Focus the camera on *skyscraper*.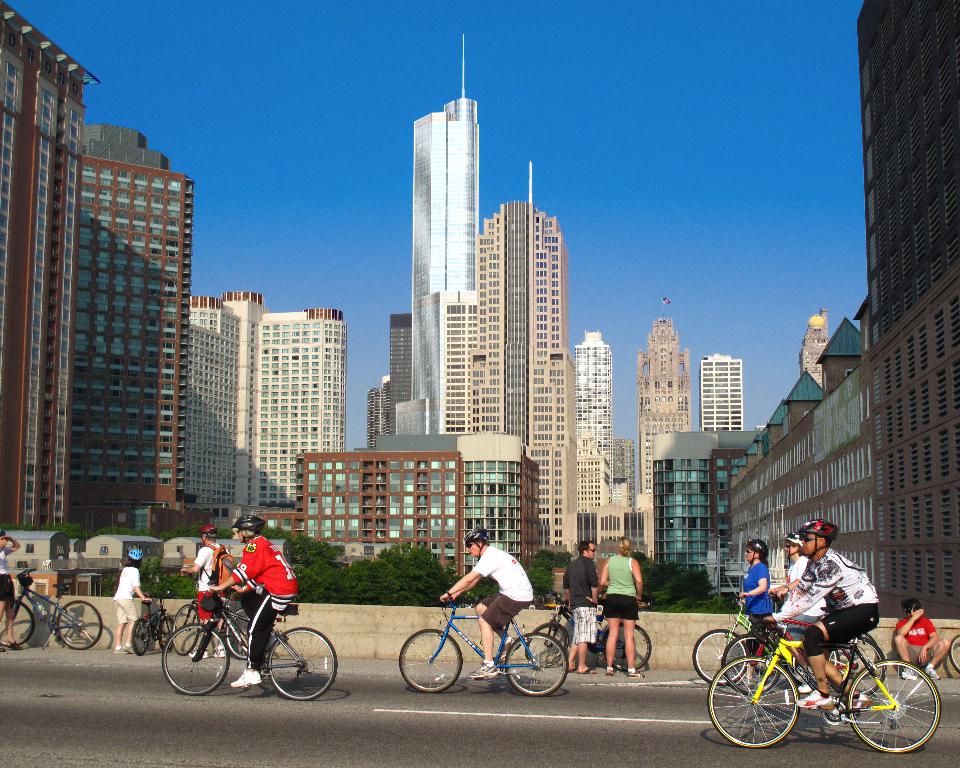
Focus region: x1=571 y1=326 x2=615 y2=511.
